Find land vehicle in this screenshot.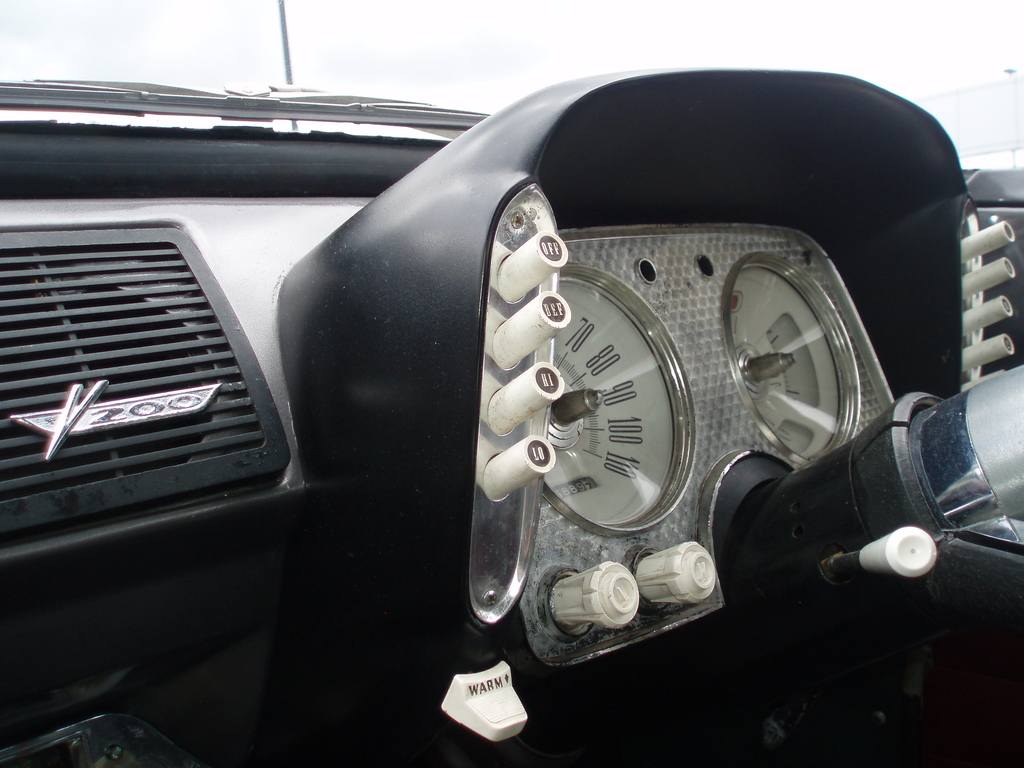
The bounding box for land vehicle is {"x1": 41, "y1": 58, "x2": 1023, "y2": 763}.
